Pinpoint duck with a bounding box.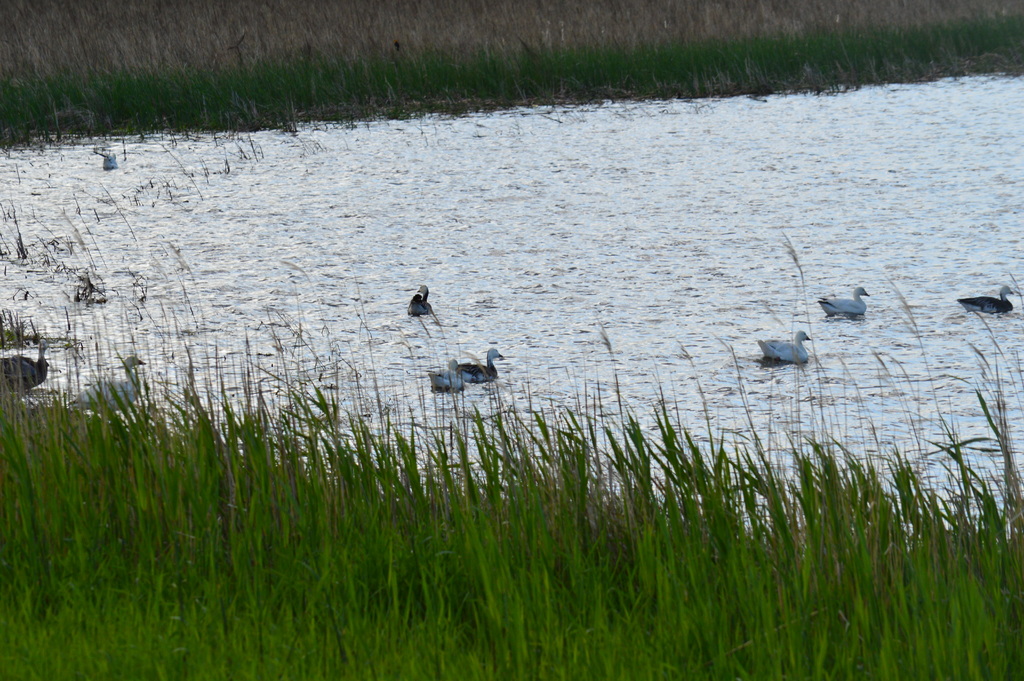
(757,327,813,368).
